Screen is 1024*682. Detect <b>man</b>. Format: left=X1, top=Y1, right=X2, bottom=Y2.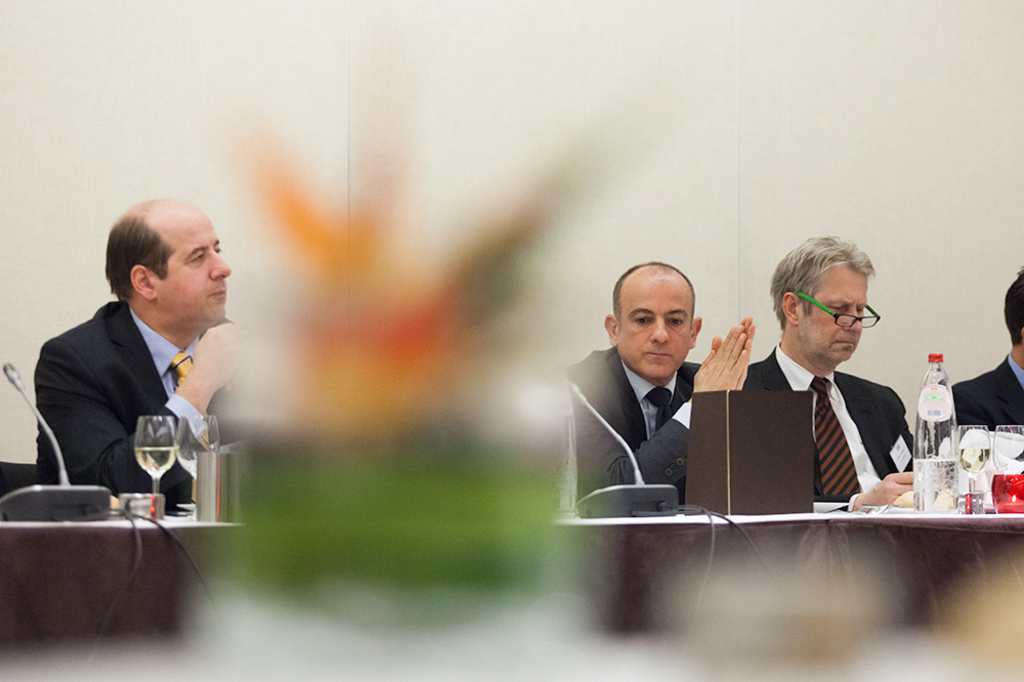
left=35, top=196, right=245, bottom=513.
